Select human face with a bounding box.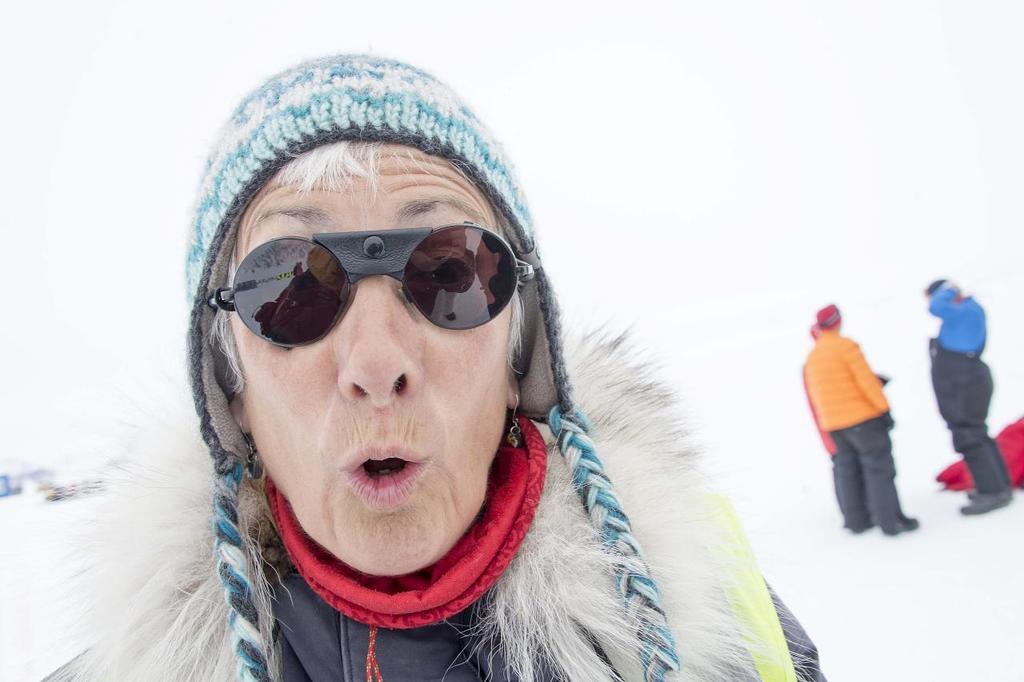
bbox=[239, 143, 511, 576].
